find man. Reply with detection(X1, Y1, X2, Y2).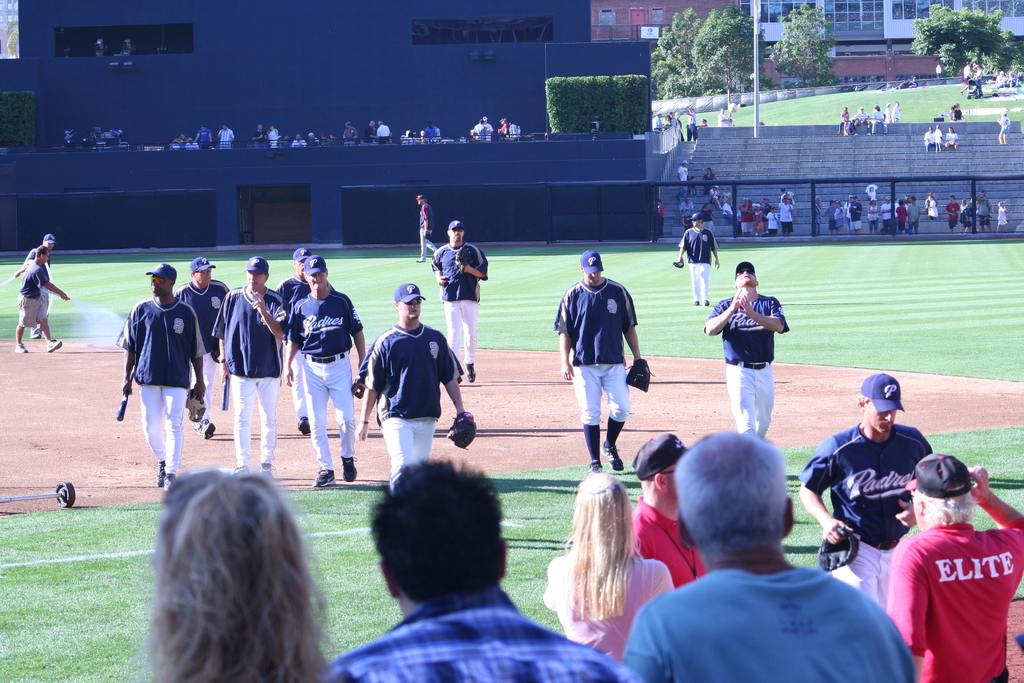
detection(884, 447, 1023, 682).
